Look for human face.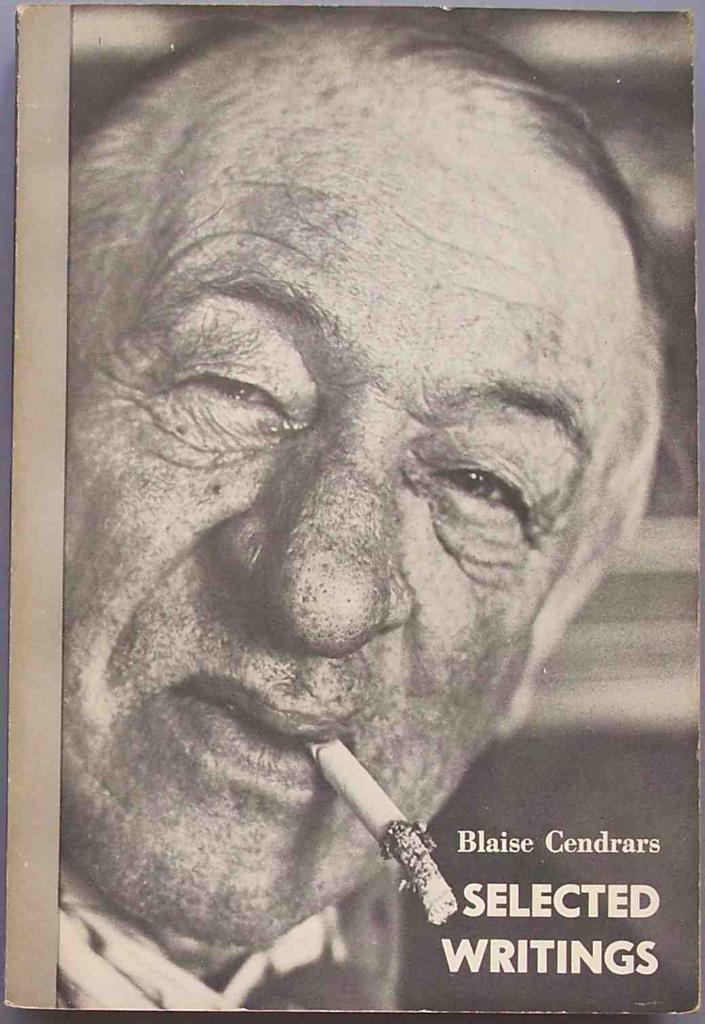
Found: rect(65, 47, 616, 951).
